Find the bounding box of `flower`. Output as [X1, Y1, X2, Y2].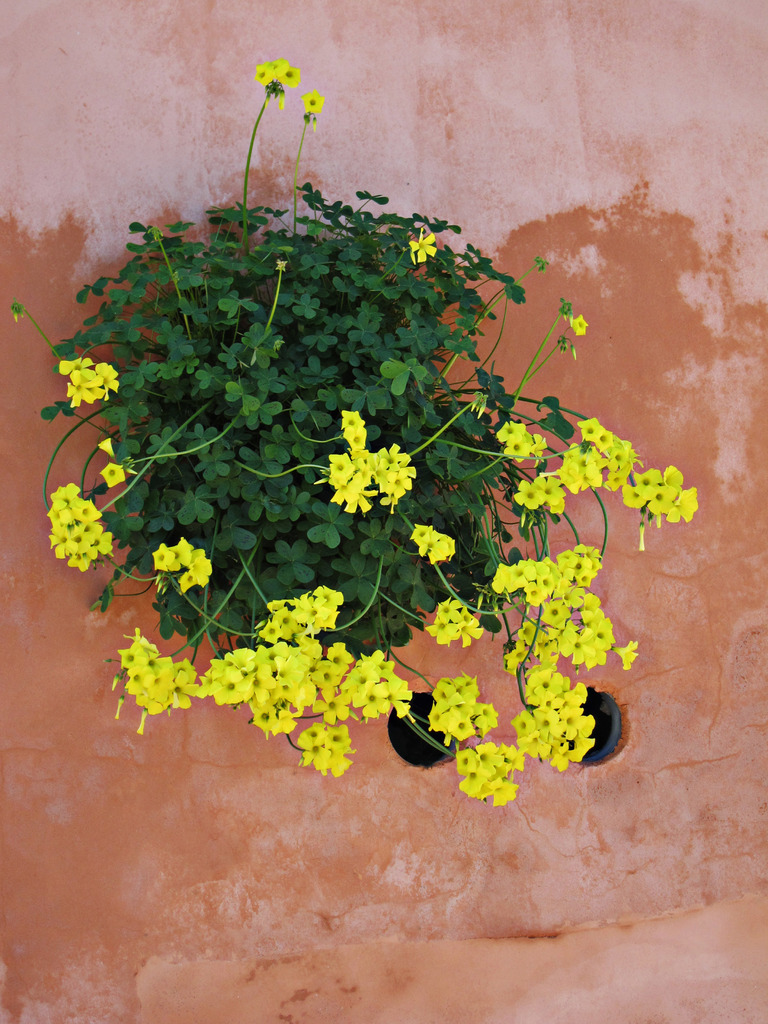
[497, 422, 527, 435].
